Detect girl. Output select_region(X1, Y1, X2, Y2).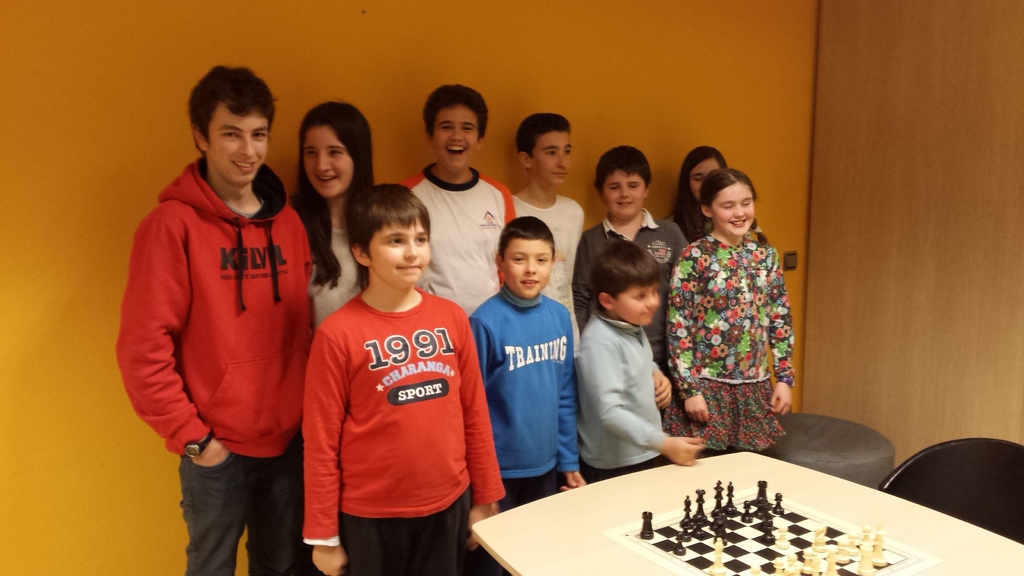
select_region(663, 142, 731, 273).
